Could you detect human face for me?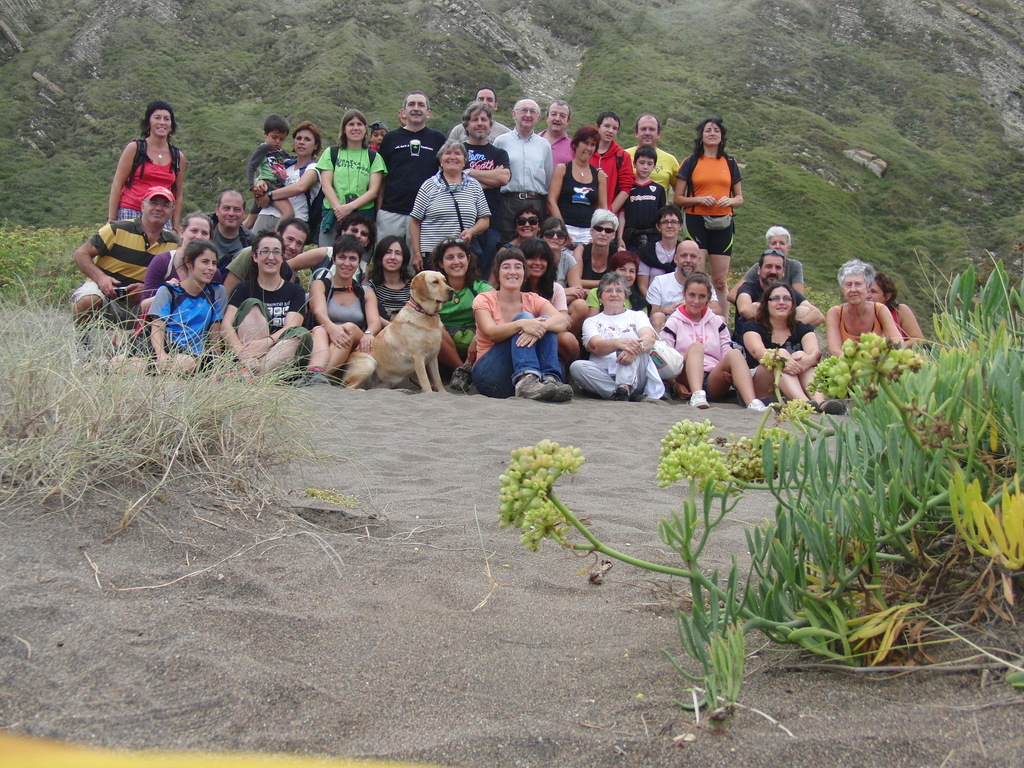
Detection result: crop(150, 109, 172, 138).
